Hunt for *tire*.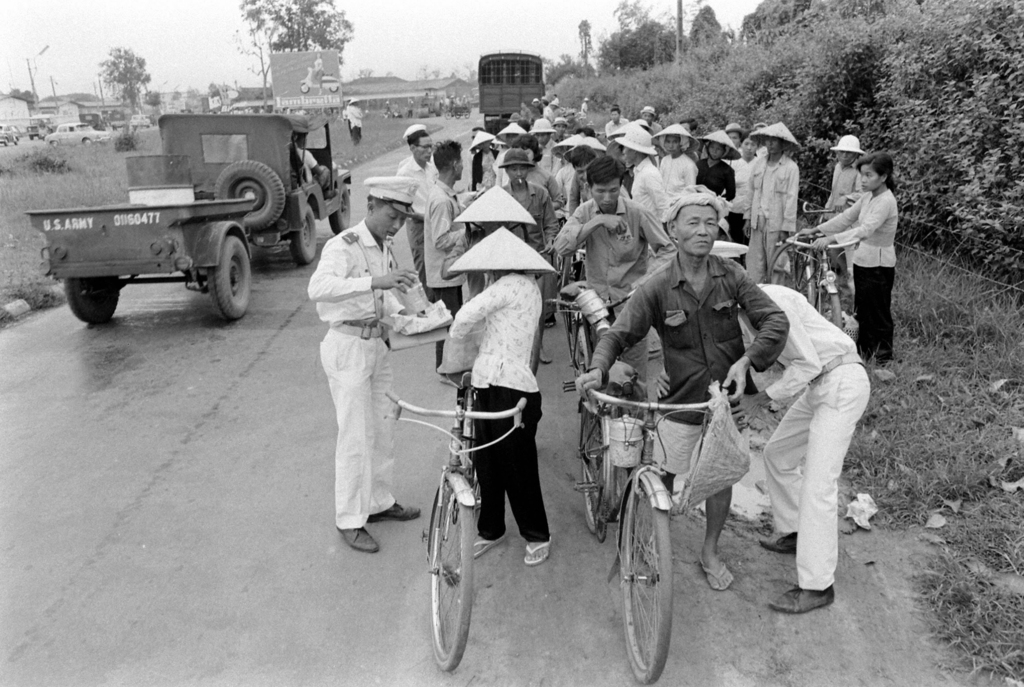
Hunted down at 211/234/251/320.
